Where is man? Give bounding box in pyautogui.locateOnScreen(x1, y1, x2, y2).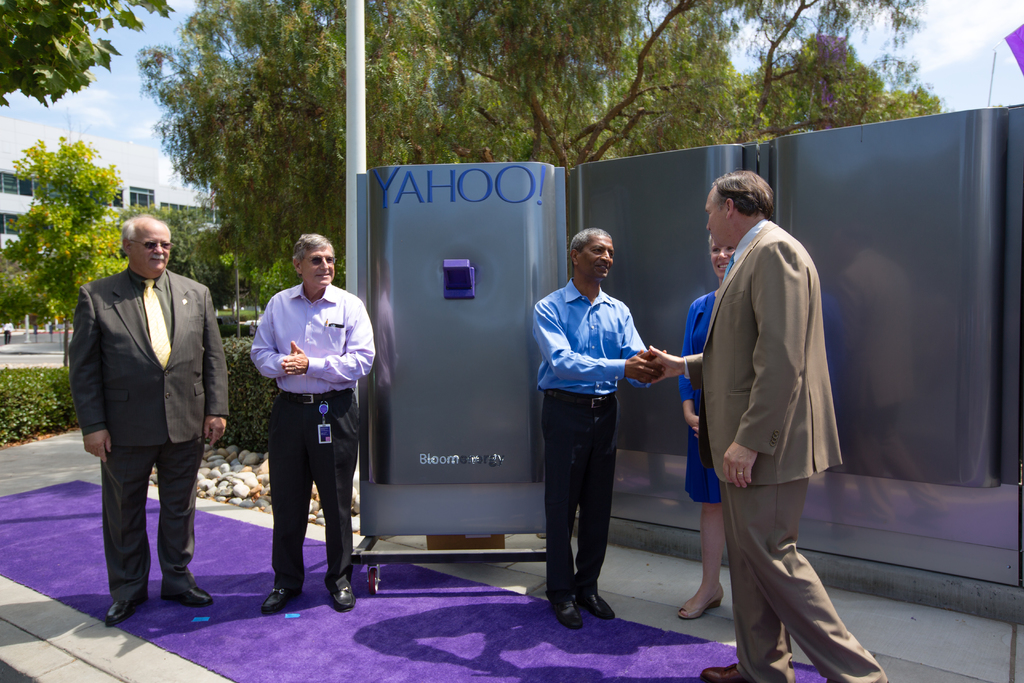
pyautogui.locateOnScreen(63, 211, 234, 632).
